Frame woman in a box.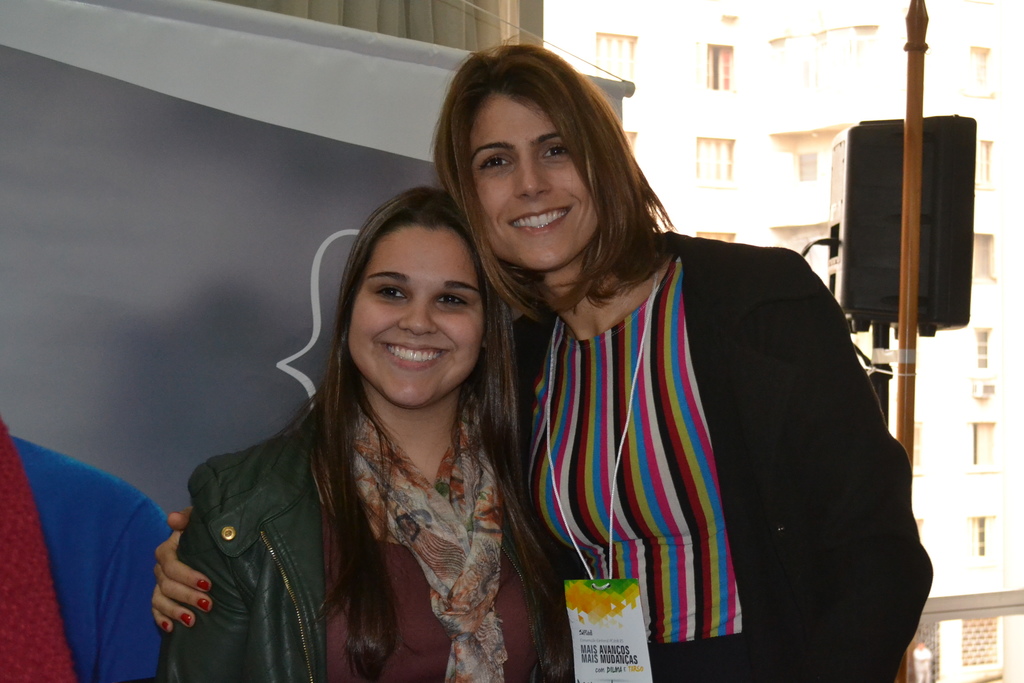
select_region(148, 39, 931, 682).
